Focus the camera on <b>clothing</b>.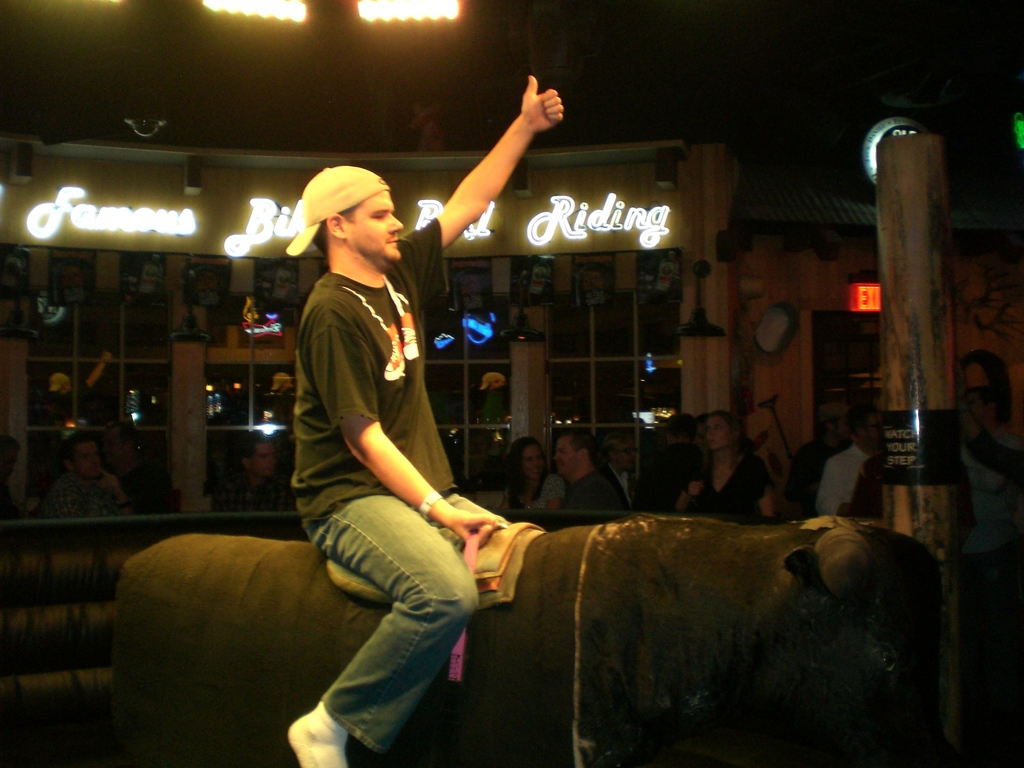
Focus region: rect(561, 462, 639, 527).
